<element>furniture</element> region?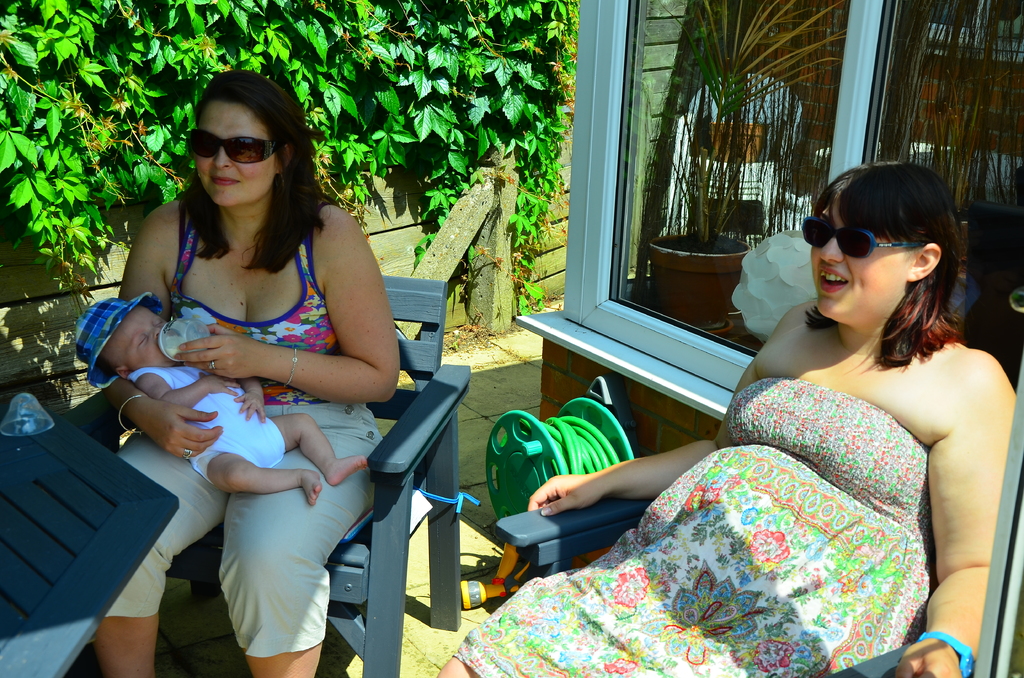
[161, 273, 473, 677]
